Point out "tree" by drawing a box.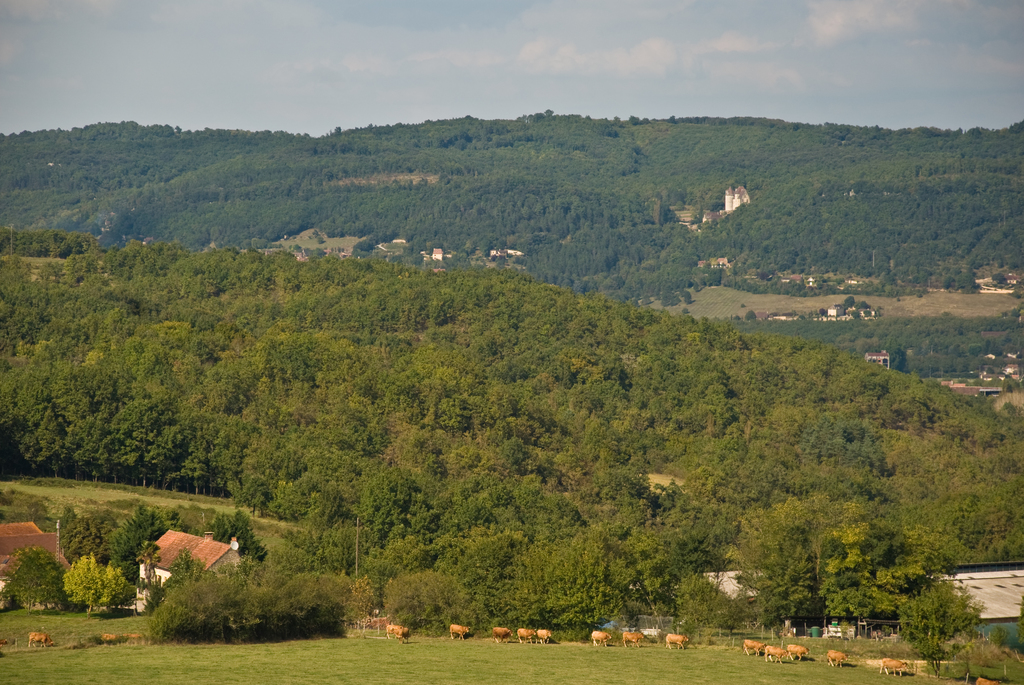
left=152, top=560, right=362, bottom=646.
